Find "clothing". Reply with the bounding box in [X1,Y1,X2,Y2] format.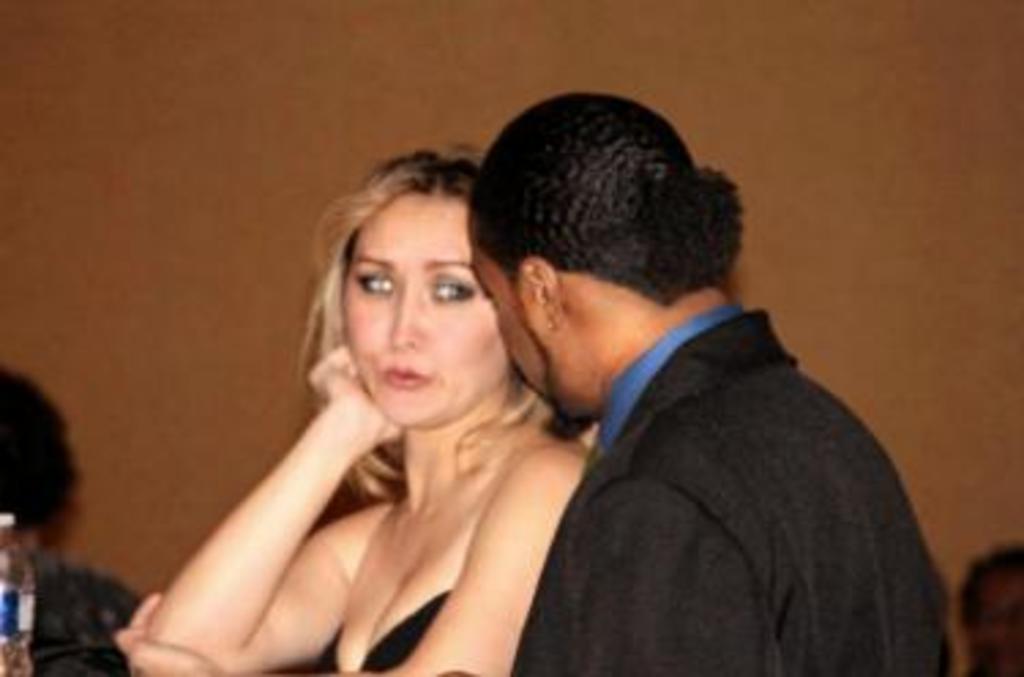
[492,254,961,676].
